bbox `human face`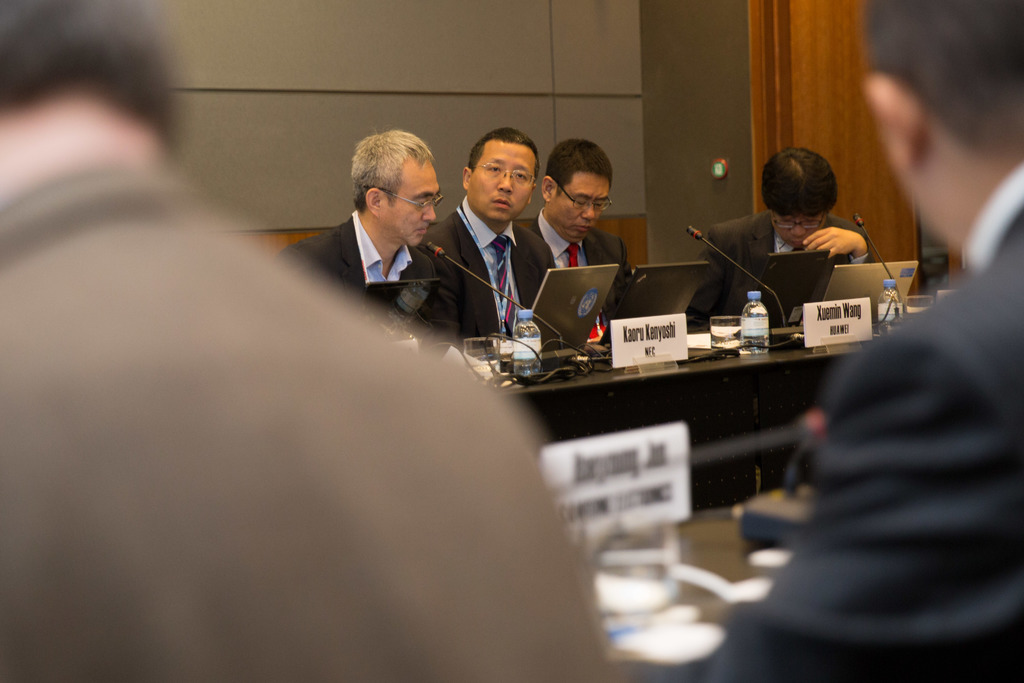
select_region(557, 174, 610, 238)
